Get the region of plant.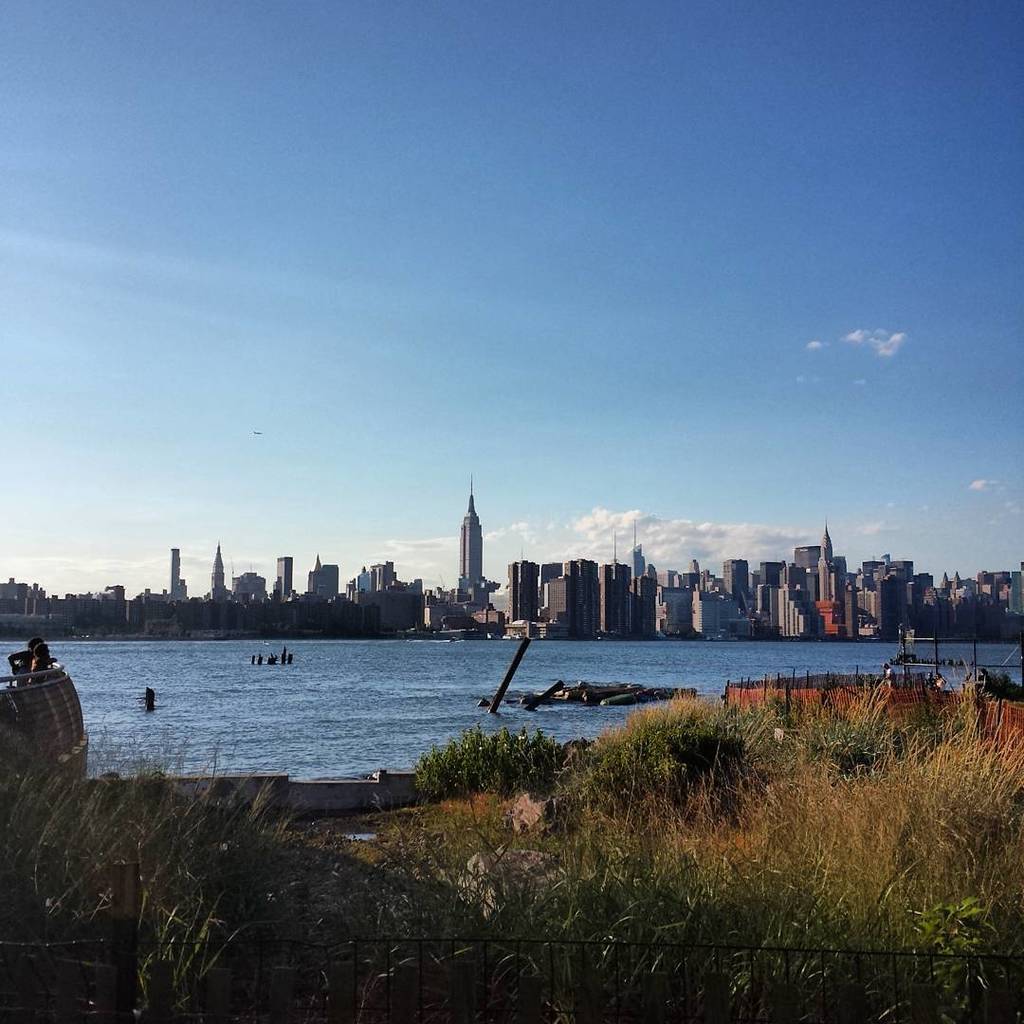
box=[31, 762, 405, 963].
